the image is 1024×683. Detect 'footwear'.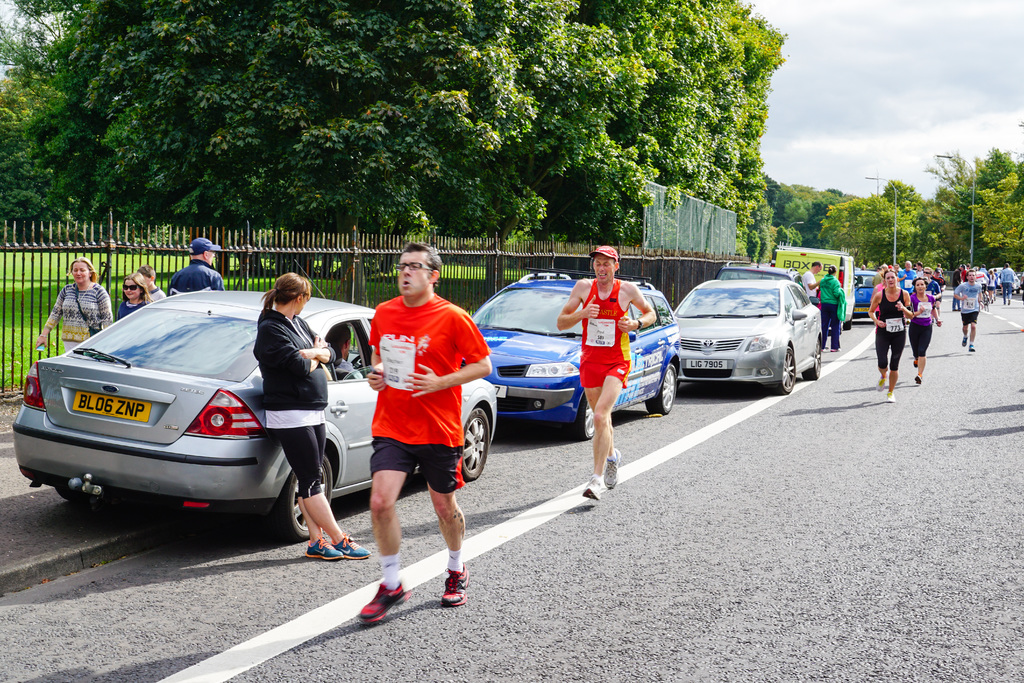
Detection: (968,343,983,350).
